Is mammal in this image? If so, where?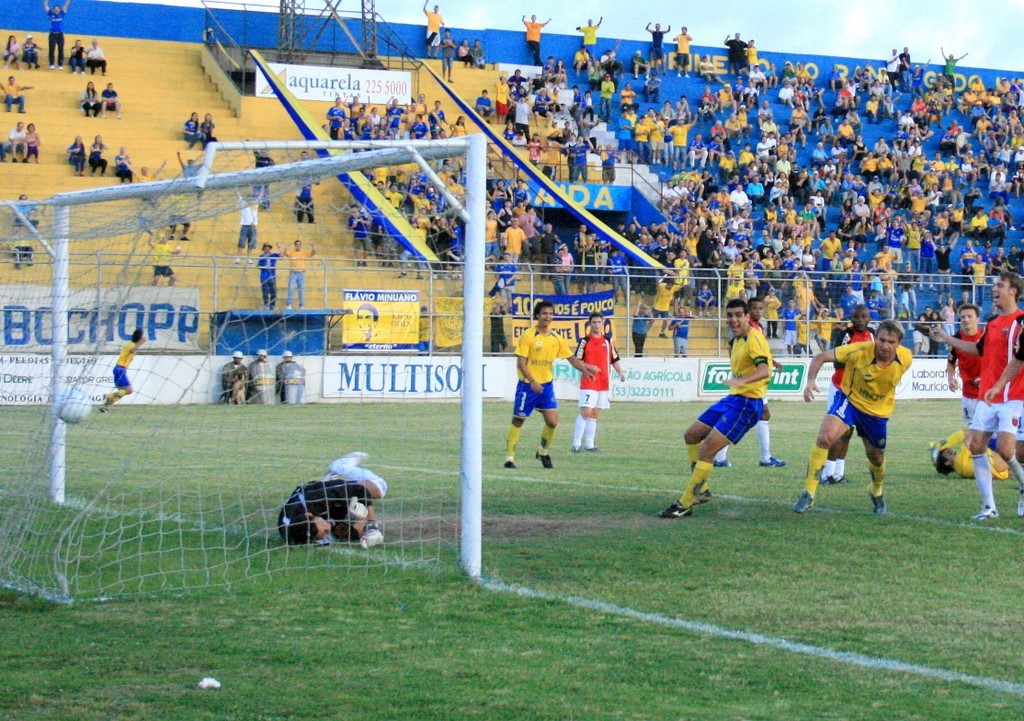
Yes, at <region>273, 347, 305, 397</region>.
